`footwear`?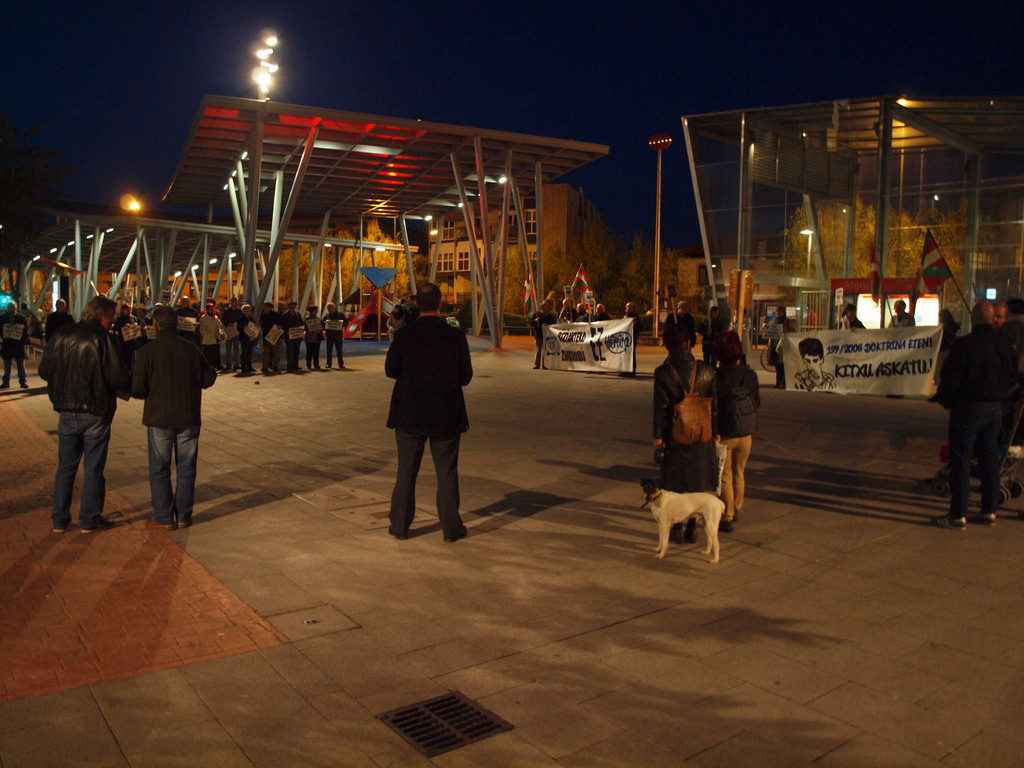
bbox=(325, 364, 332, 368)
